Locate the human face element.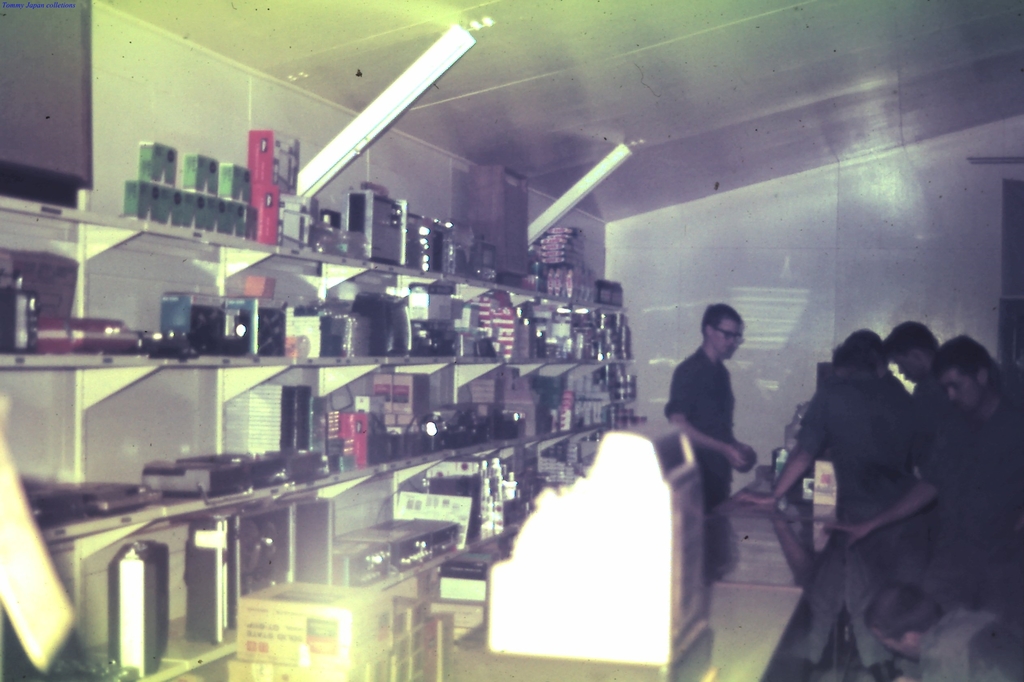
Element bbox: bbox(708, 315, 741, 356).
